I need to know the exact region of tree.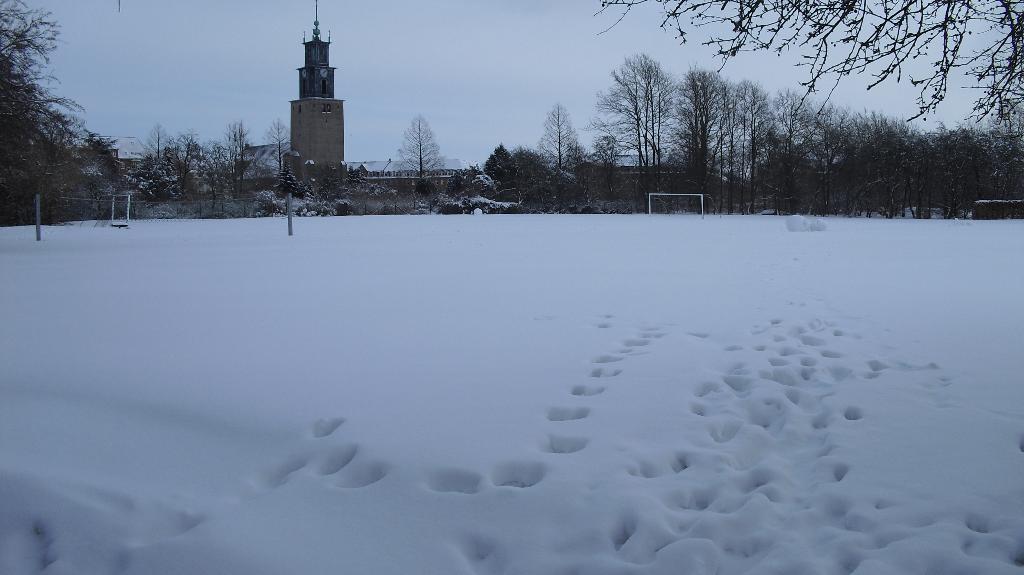
Region: bbox(172, 126, 206, 198).
